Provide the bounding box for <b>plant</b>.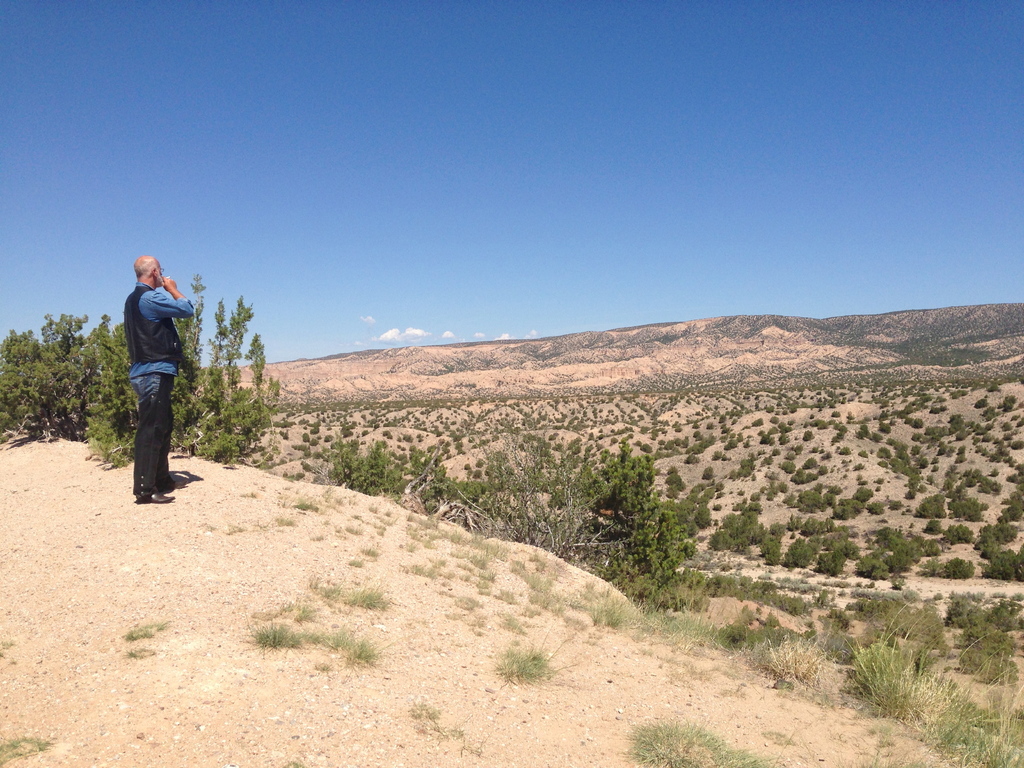
[left=225, top=520, right=244, bottom=536].
